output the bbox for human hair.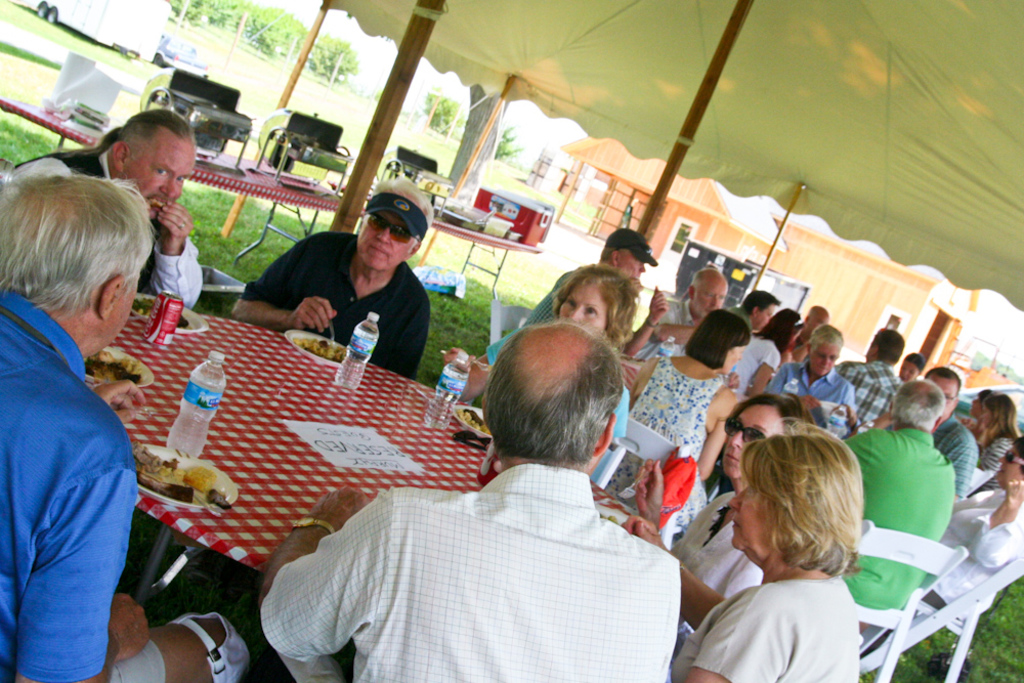
bbox=[874, 325, 904, 368].
